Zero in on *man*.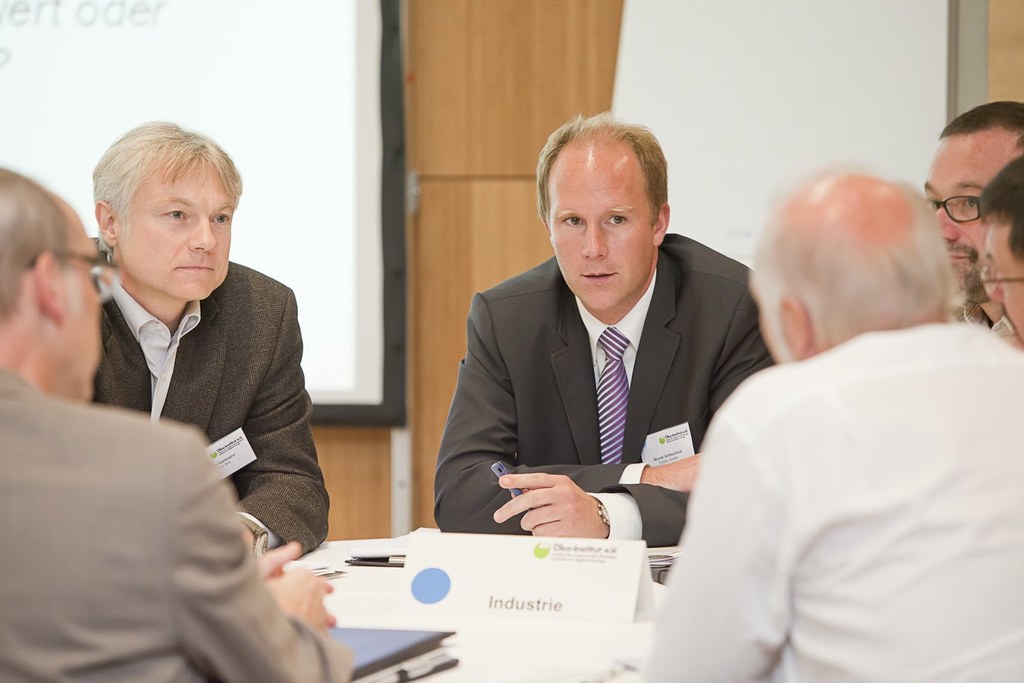
Zeroed in: [976,153,1023,344].
